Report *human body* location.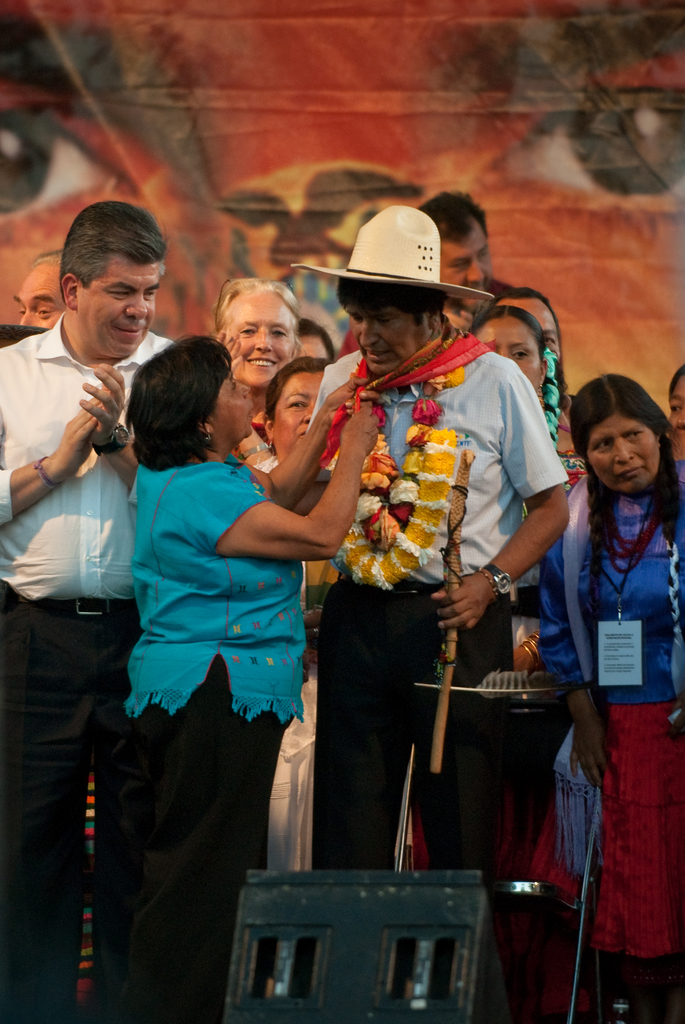
Report: [x1=300, y1=347, x2=576, y2=1012].
